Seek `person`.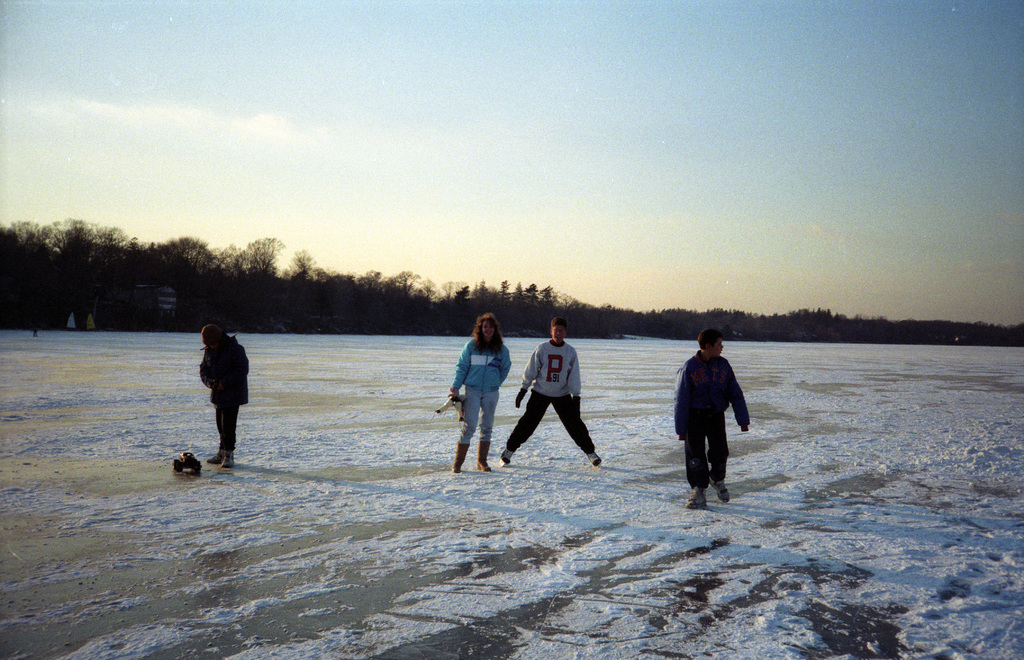
crop(447, 312, 513, 471).
